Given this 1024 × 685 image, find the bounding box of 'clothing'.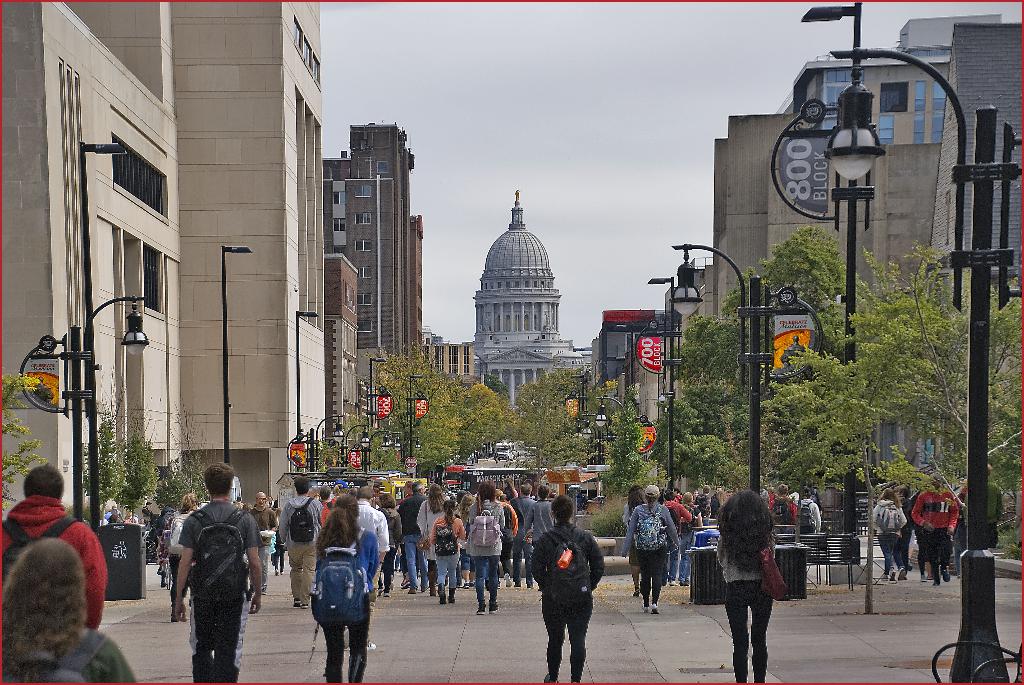
Rect(180, 497, 262, 684).
